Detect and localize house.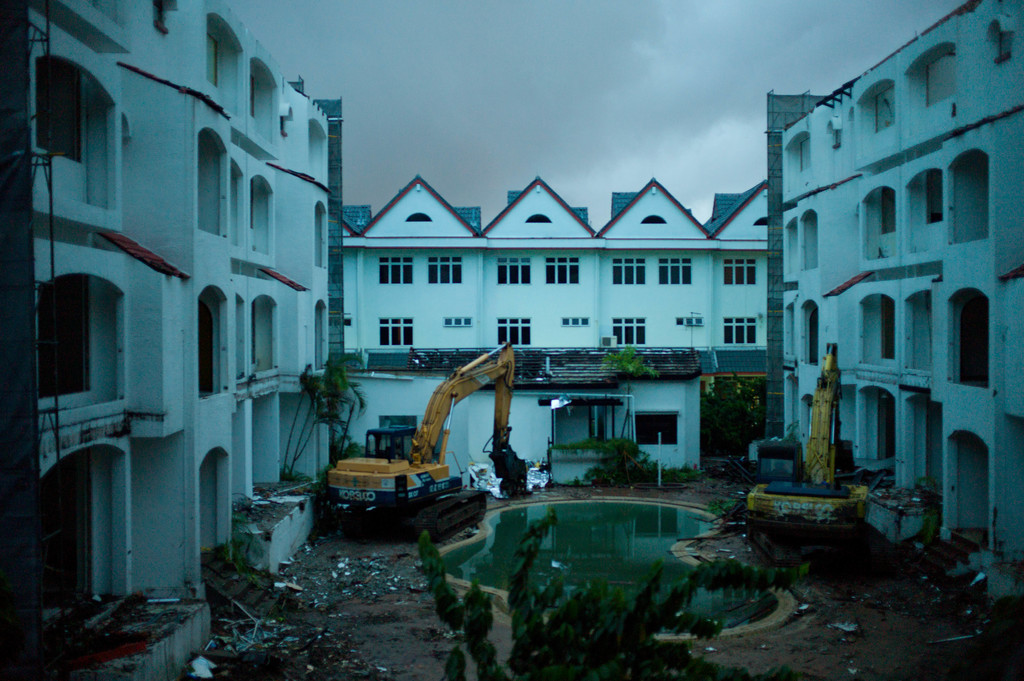
Localized at bbox(4, 3, 329, 680).
